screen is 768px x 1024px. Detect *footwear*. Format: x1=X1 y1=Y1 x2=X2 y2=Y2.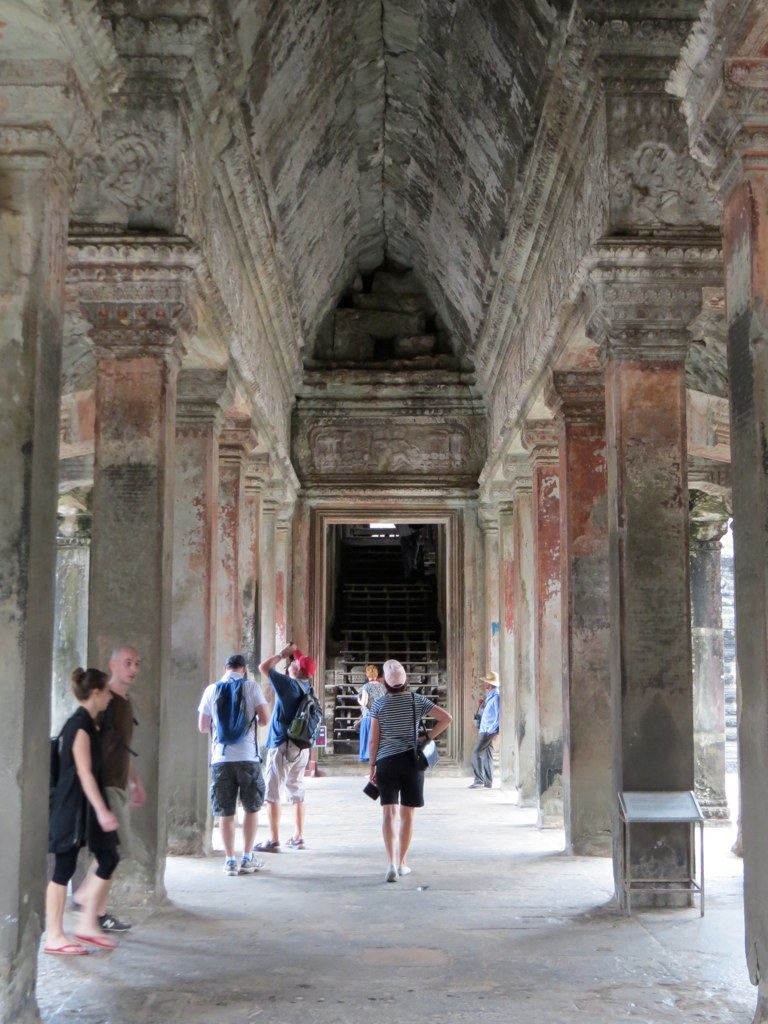
x1=286 y1=839 x2=302 y2=852.
